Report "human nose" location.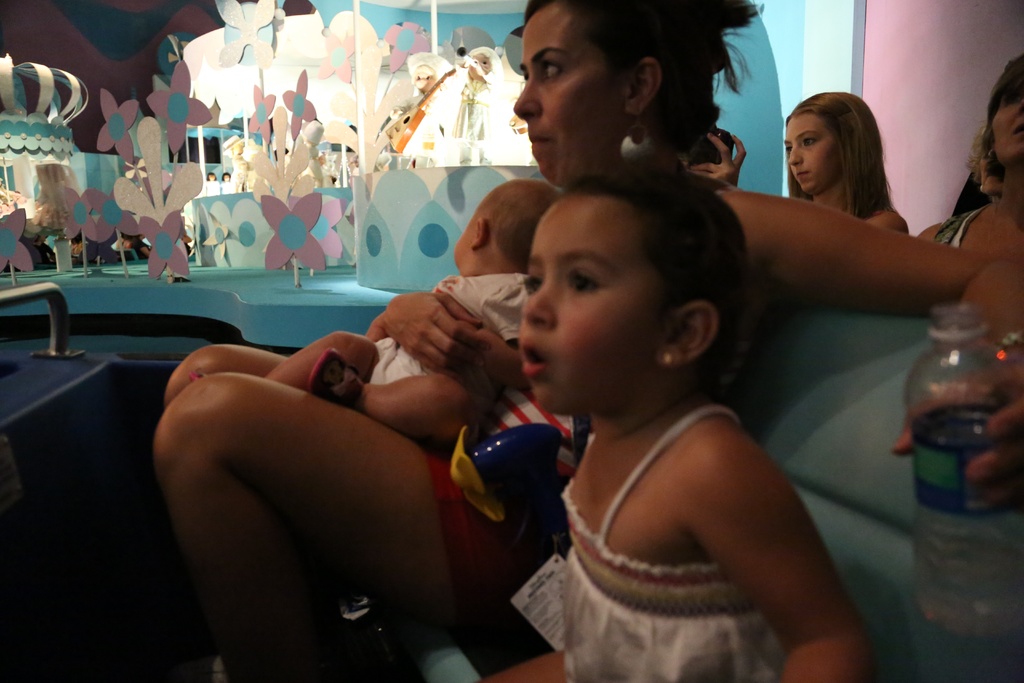
Report: (789,145,804,165).
